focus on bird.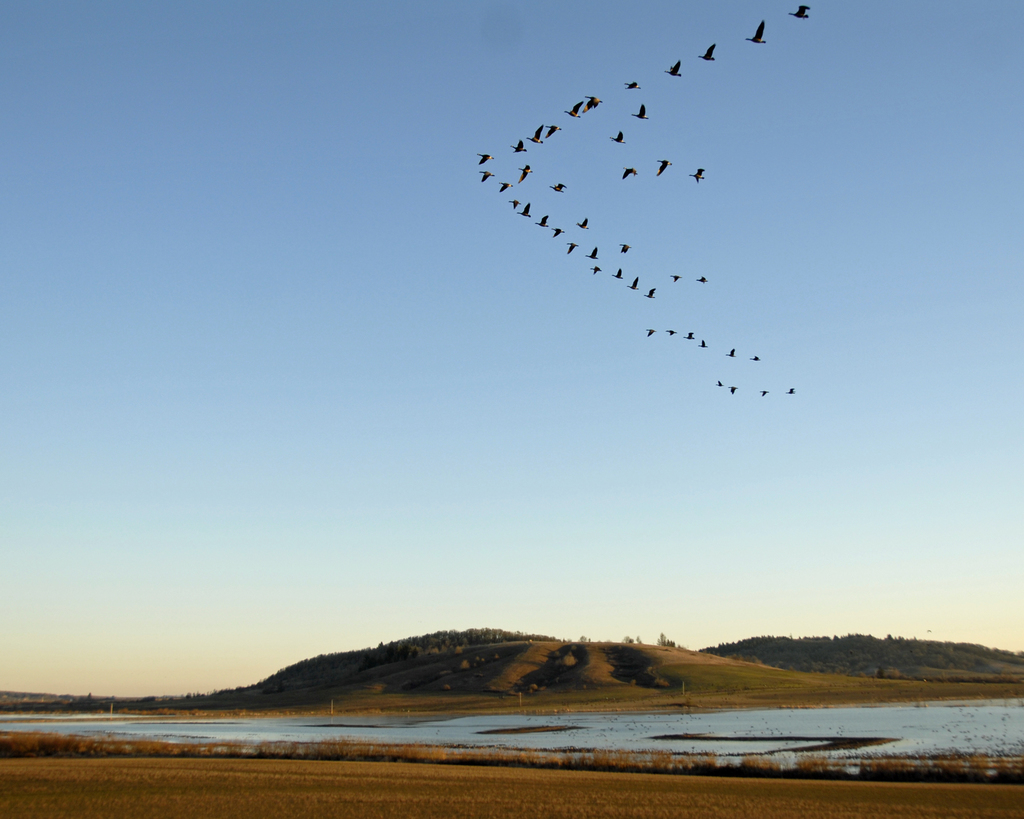
Focused at pyautogui.locateOnScreen(620, 163, 637, 184).
